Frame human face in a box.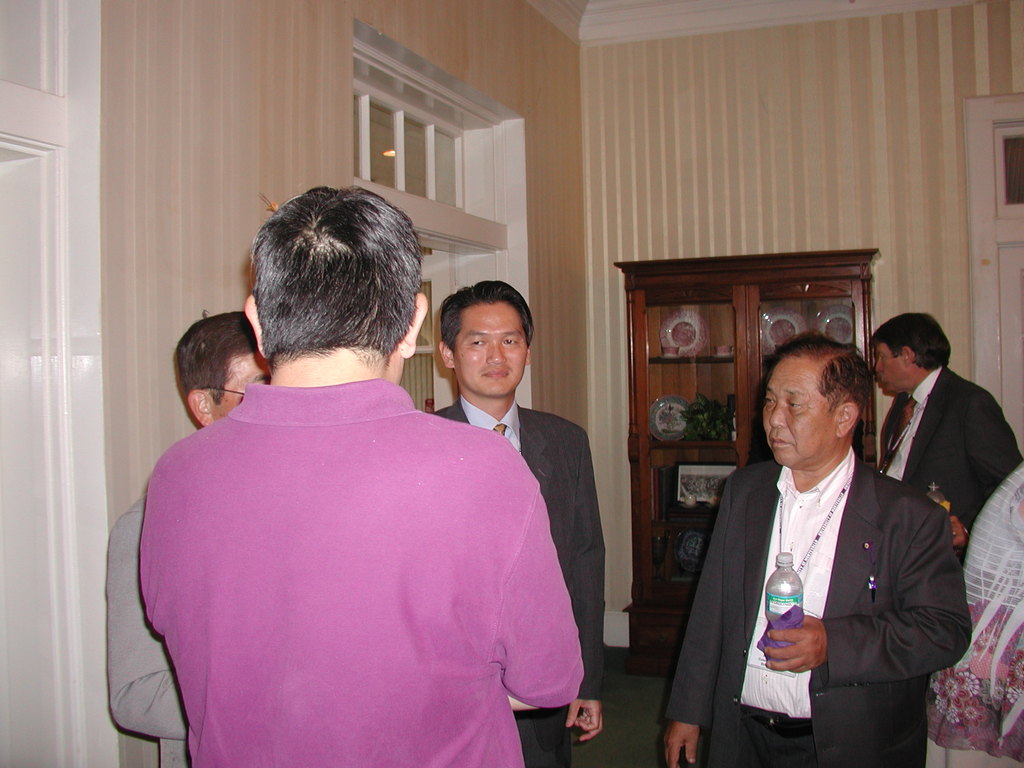
[457, 305, 527, 401].
